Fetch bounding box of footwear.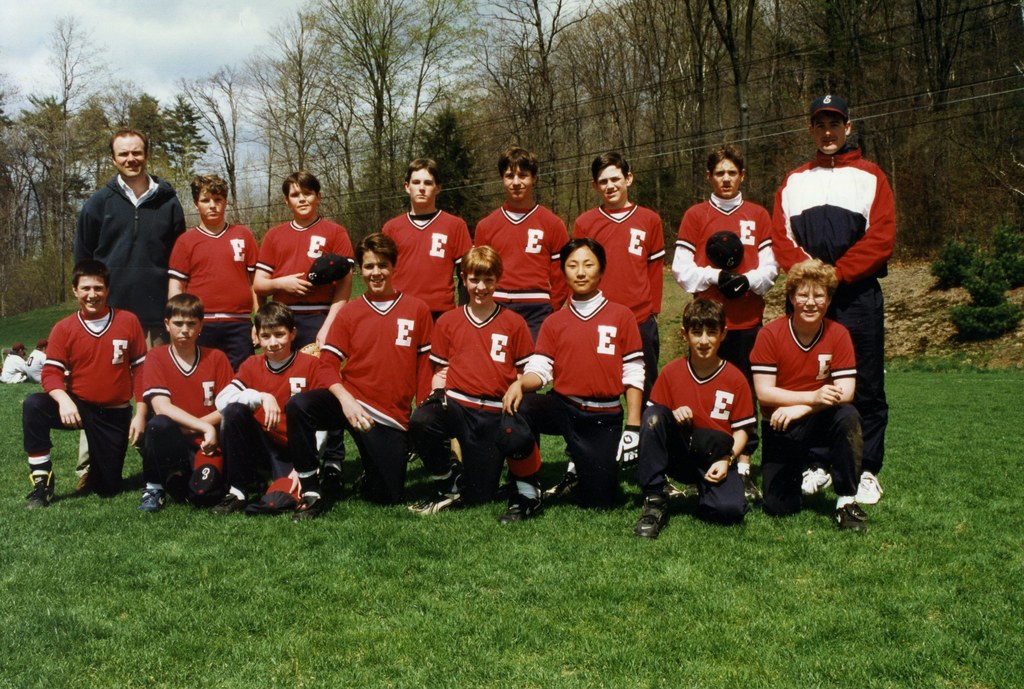
Bbox: detection(243, 455, 311, 519).
